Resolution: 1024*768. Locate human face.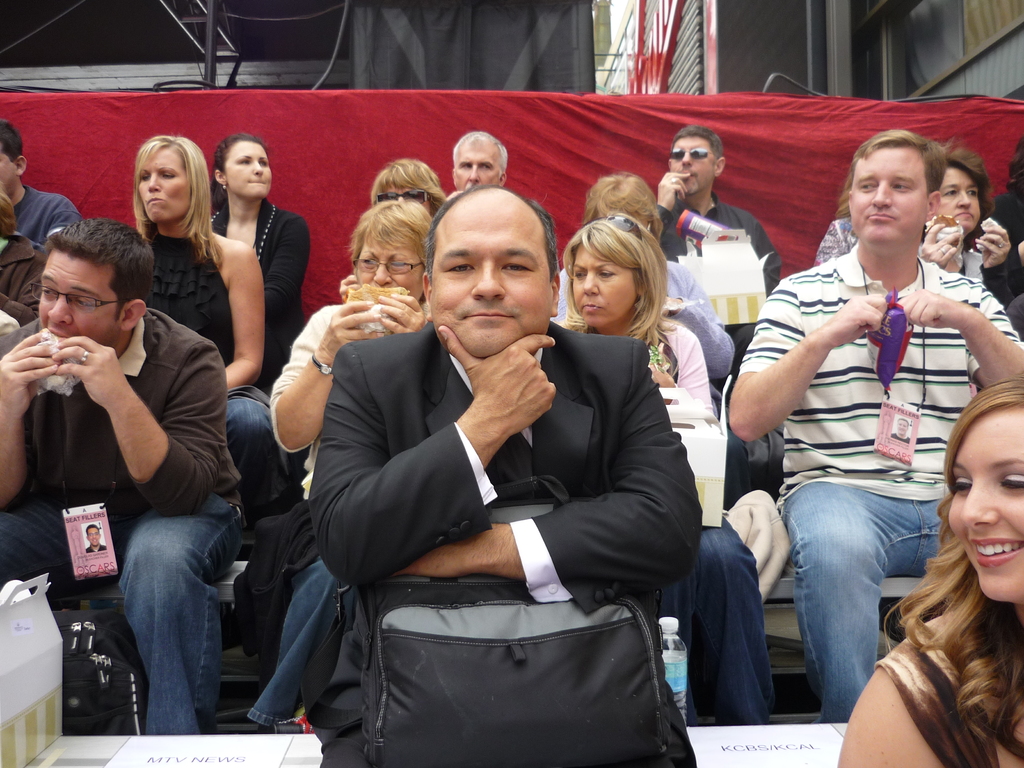
<bbox>375, 180, 424, 202</bbox>.
